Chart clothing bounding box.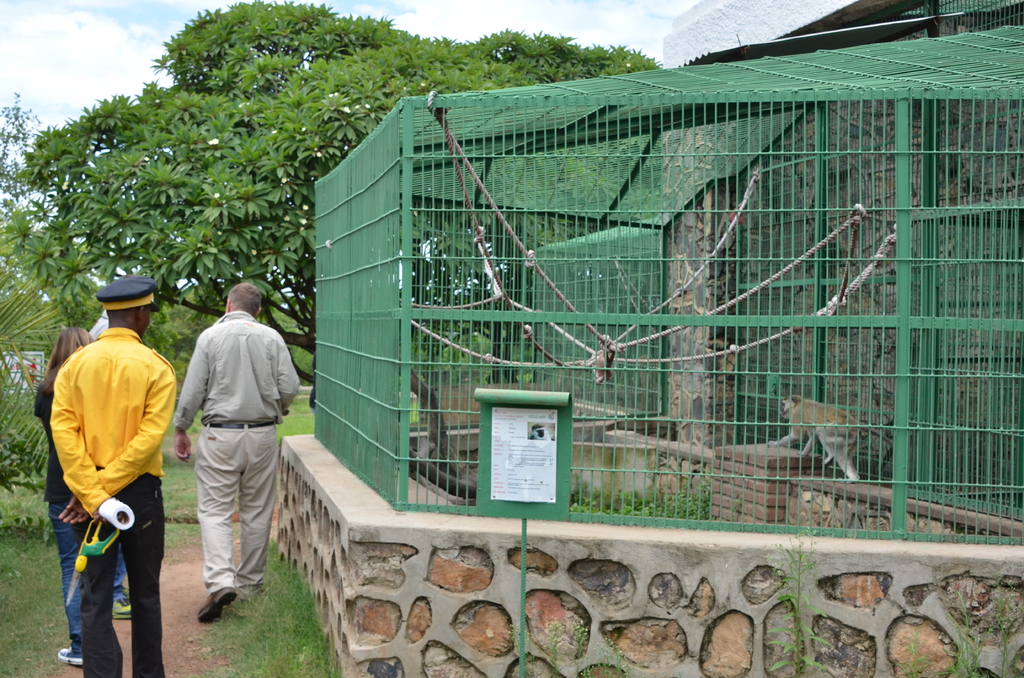
Charted: (x1=47, y1=329, x2=173, y2=677).
